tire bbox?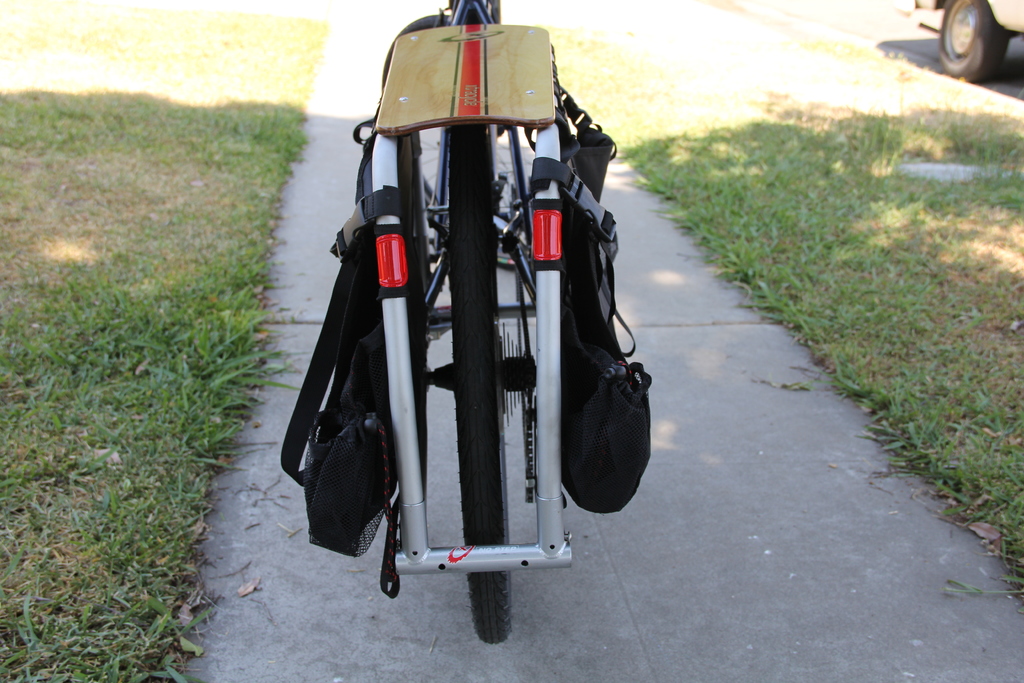
<bbox>939, 0, 1016, 54</bbox>
